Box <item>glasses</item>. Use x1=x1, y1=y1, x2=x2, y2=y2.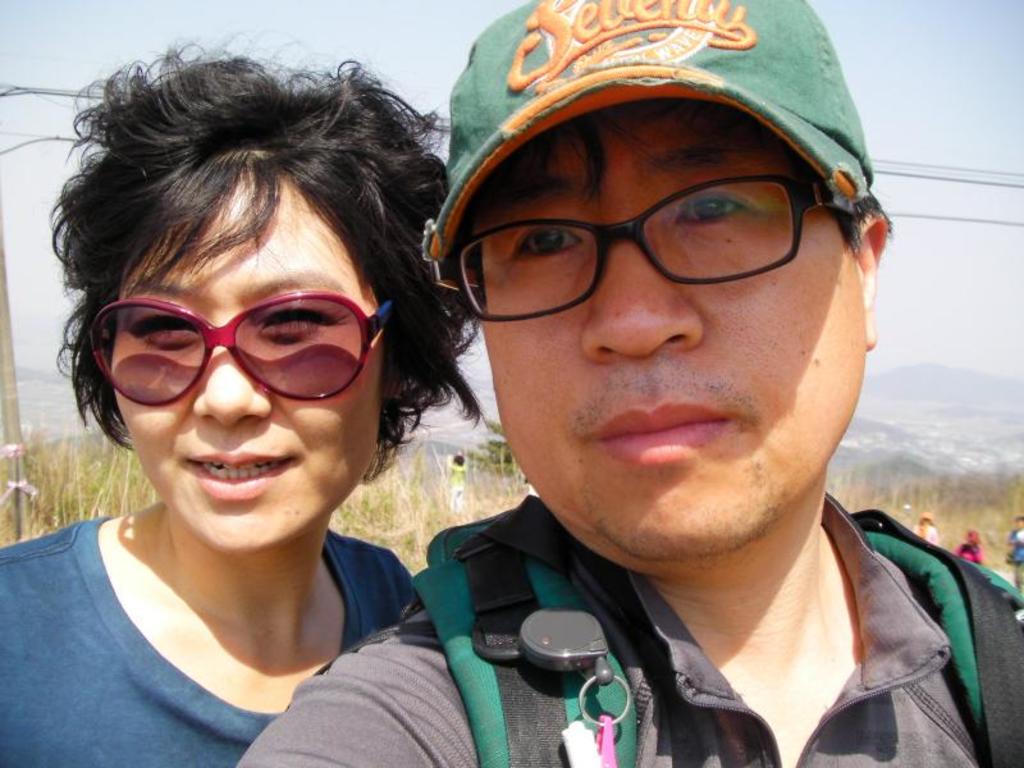
x1=440, y1=184, x2=873, y2=329.
